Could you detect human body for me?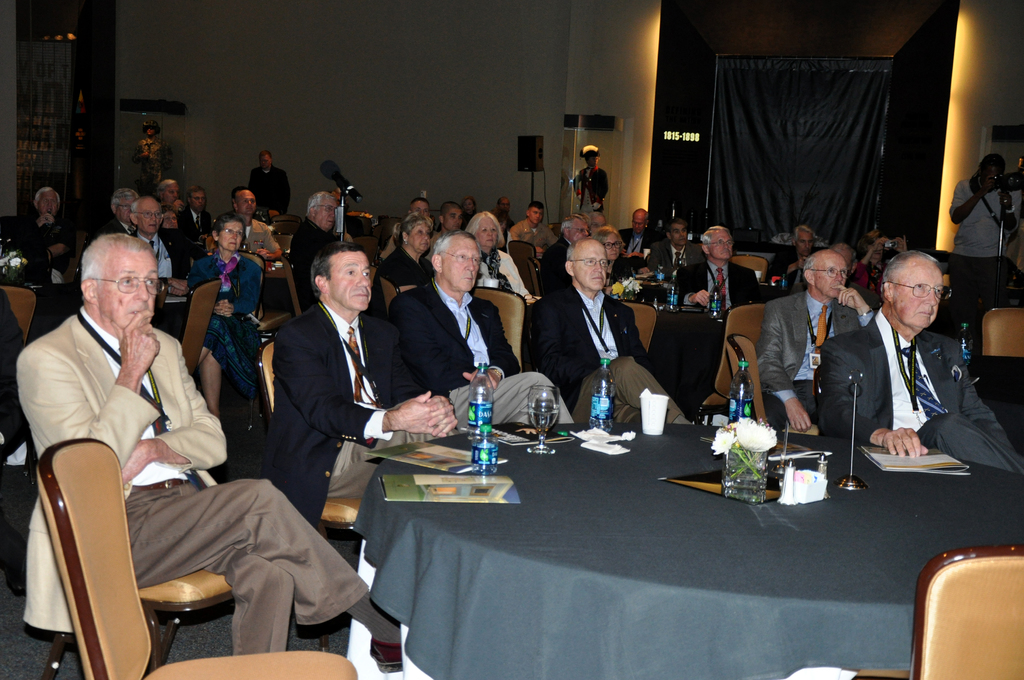
Detection result: bbox=(822, 314, 1021, 462).
